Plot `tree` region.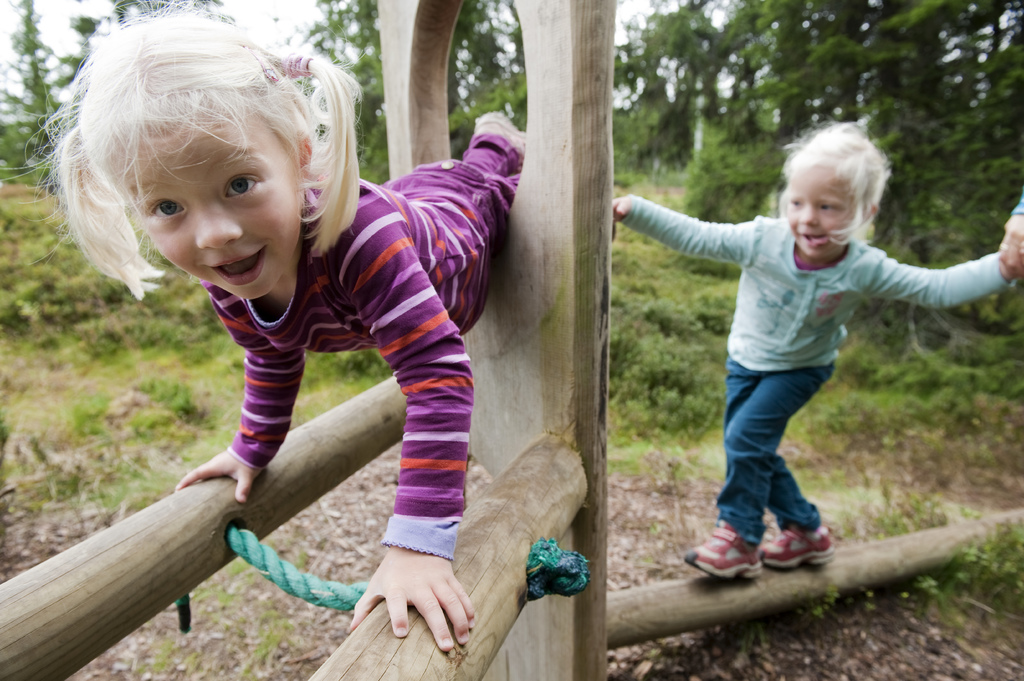
Plotted at [0, 0, 1023, 243].
